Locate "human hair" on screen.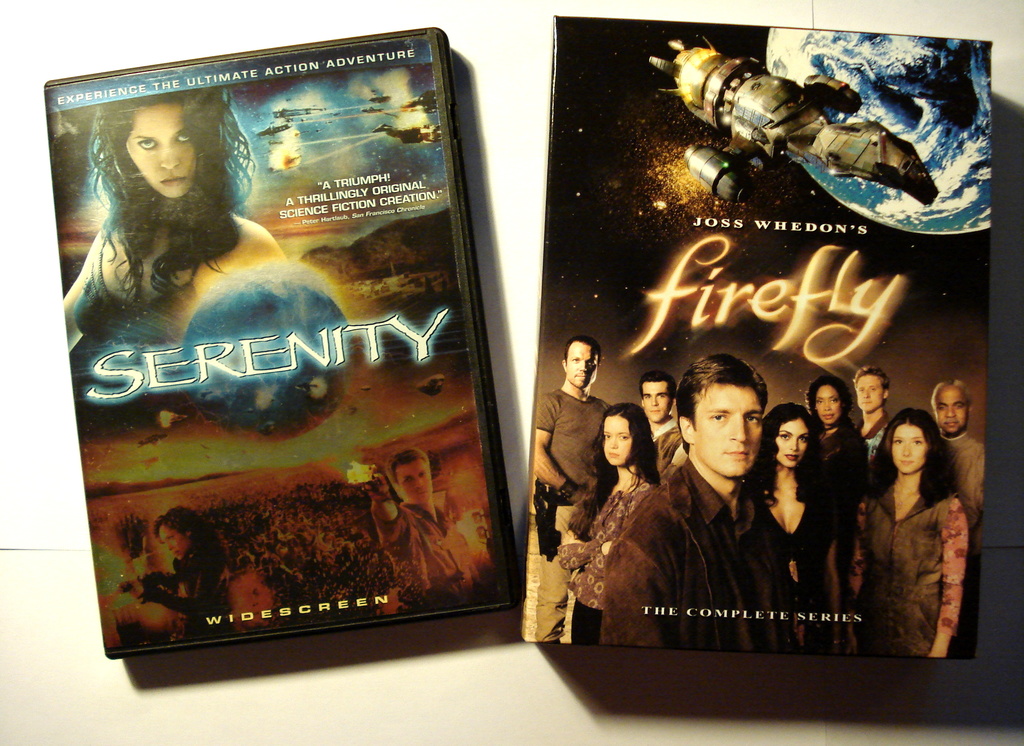
On screen at 86 93 228 313.
